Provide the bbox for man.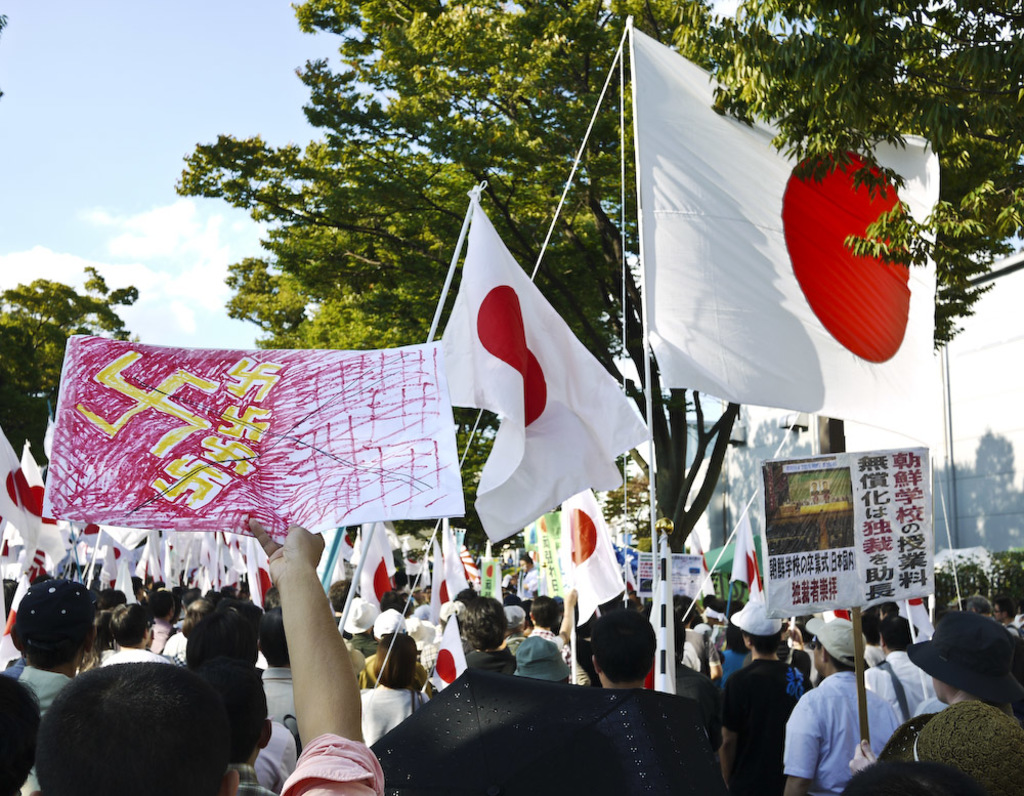
x1=0 y1=571 x2=102 y2=713.
